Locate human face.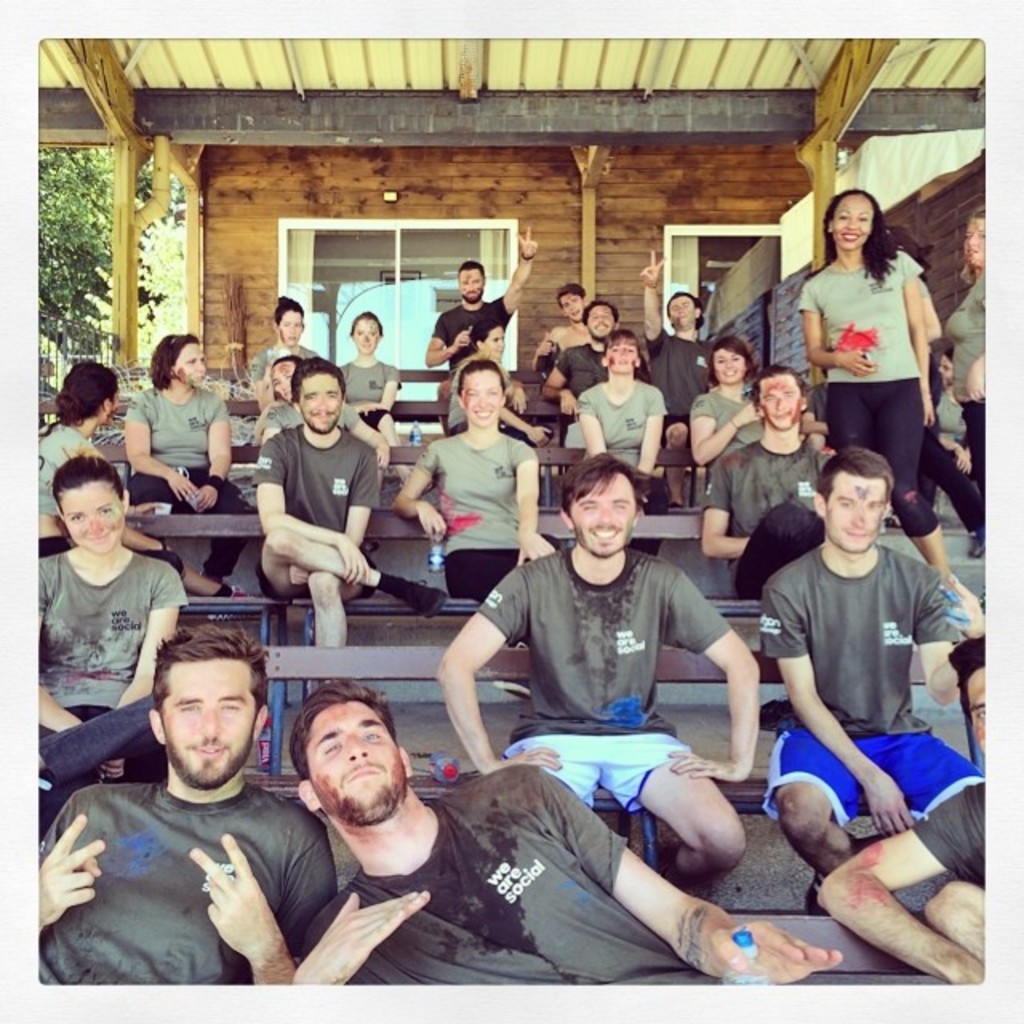
Bounding box: [x1=174, y1=342, x2=211, y2=386].
